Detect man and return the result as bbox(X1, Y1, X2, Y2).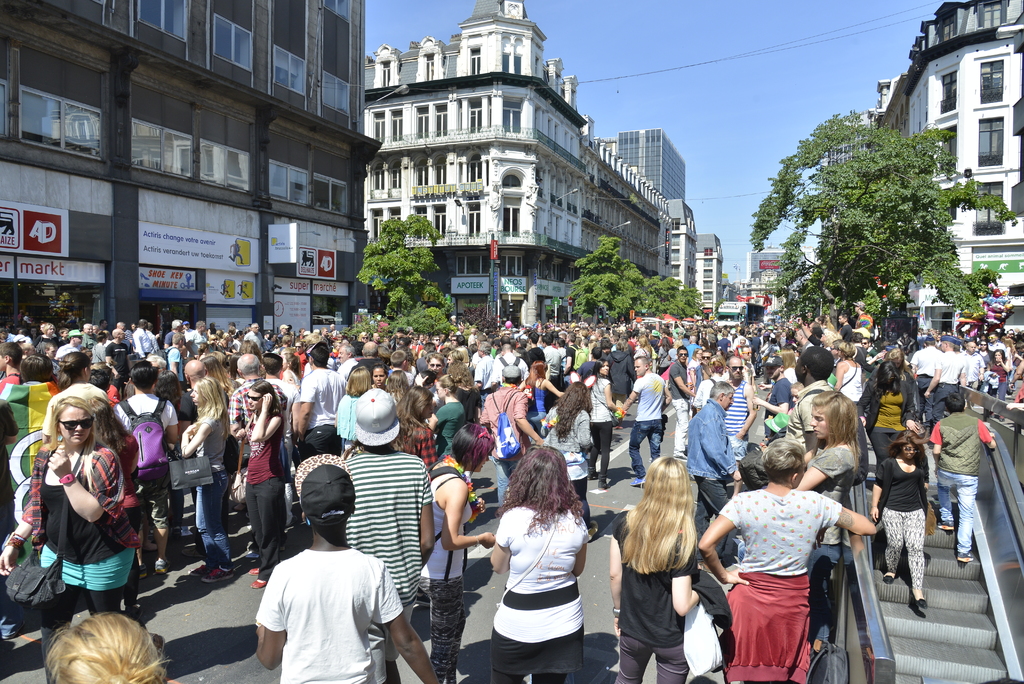
bbox(668, 344, 695, 461).
